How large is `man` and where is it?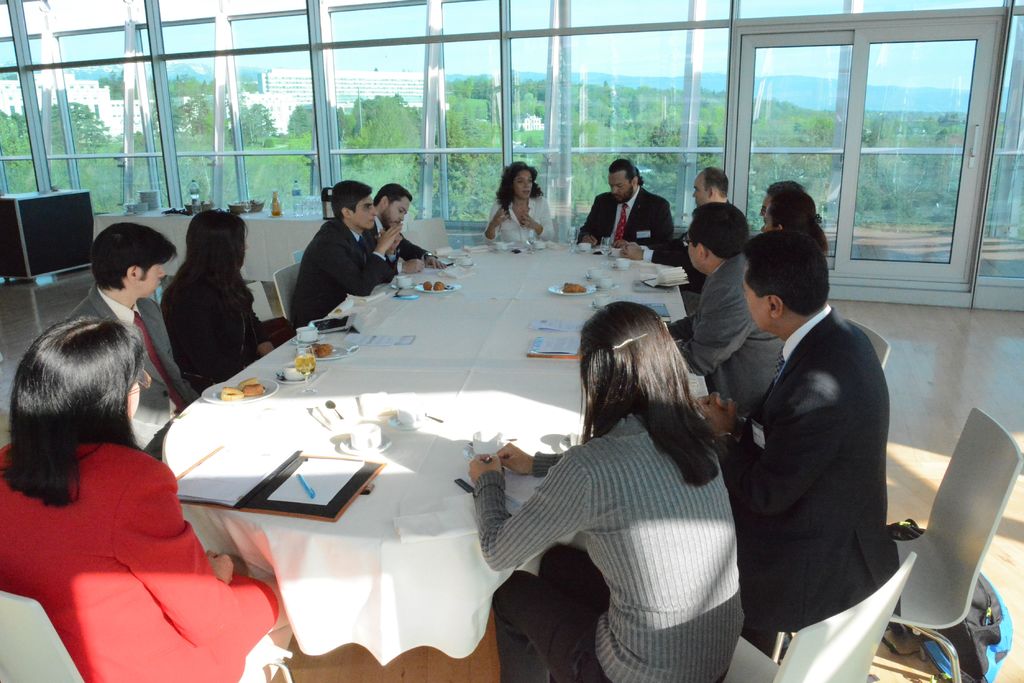
Bounding box: (left=656, top=198, right=790, bottom=425).
